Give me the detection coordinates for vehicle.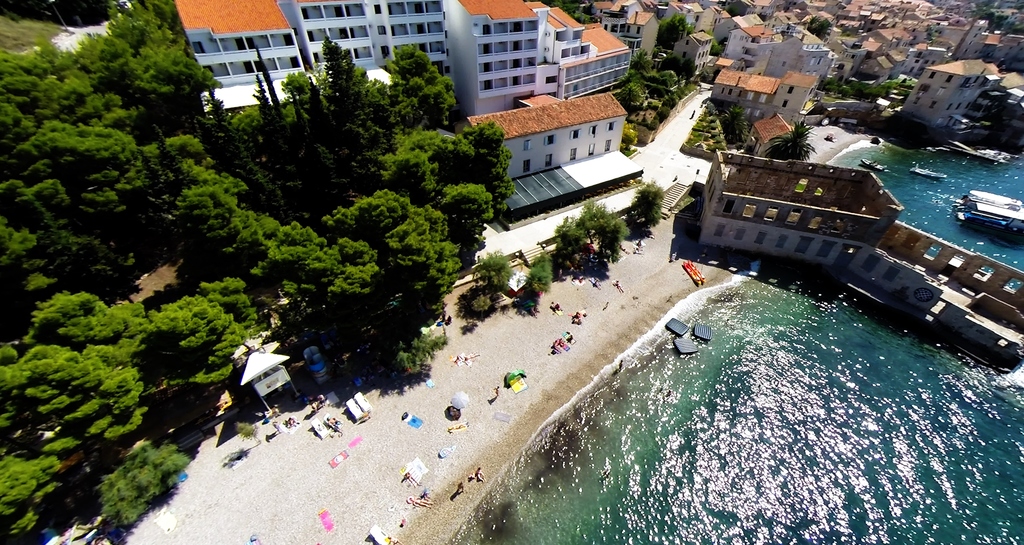
954 201 1023 233.
